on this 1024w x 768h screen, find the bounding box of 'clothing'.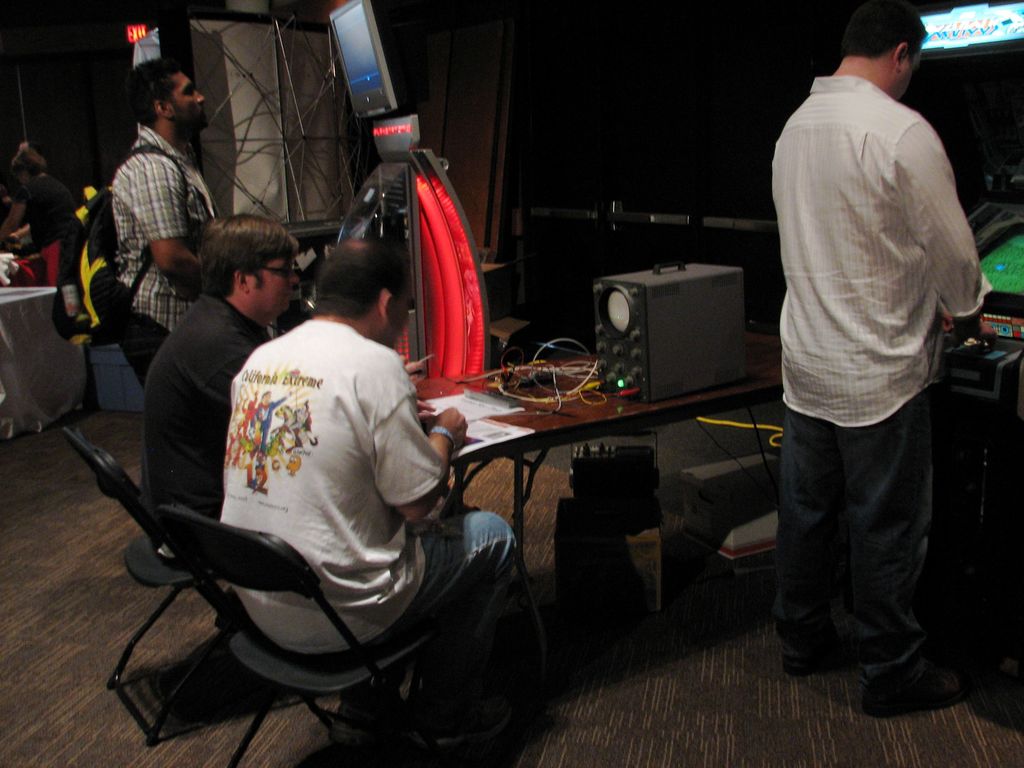
Bounding box: bbox(144, 289, 275, 527).
